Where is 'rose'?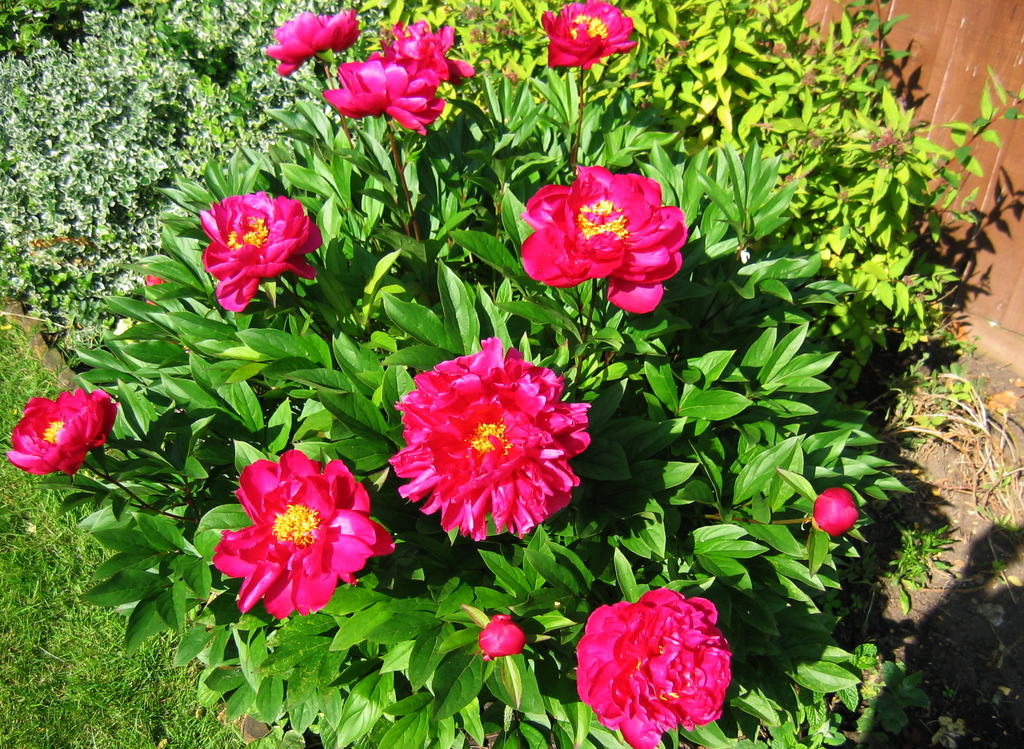
380, 16, 481, 81.
